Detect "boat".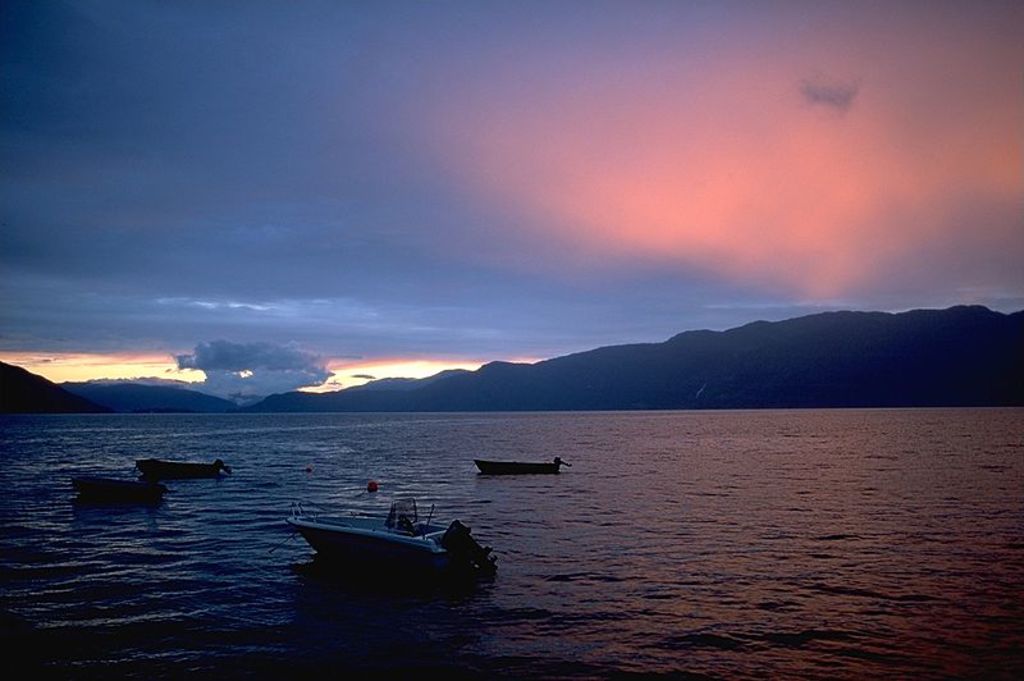
Detected at select_region(134, 457, 227, 479).
